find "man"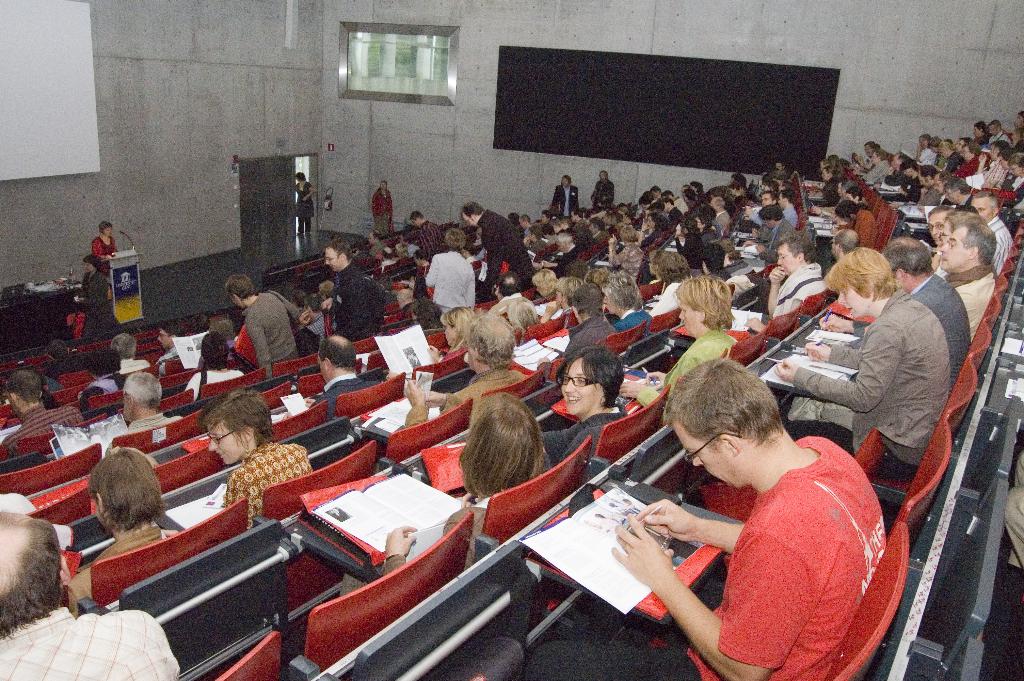
pyautogui.locateOnScreen(731, 230, 829, 335)
